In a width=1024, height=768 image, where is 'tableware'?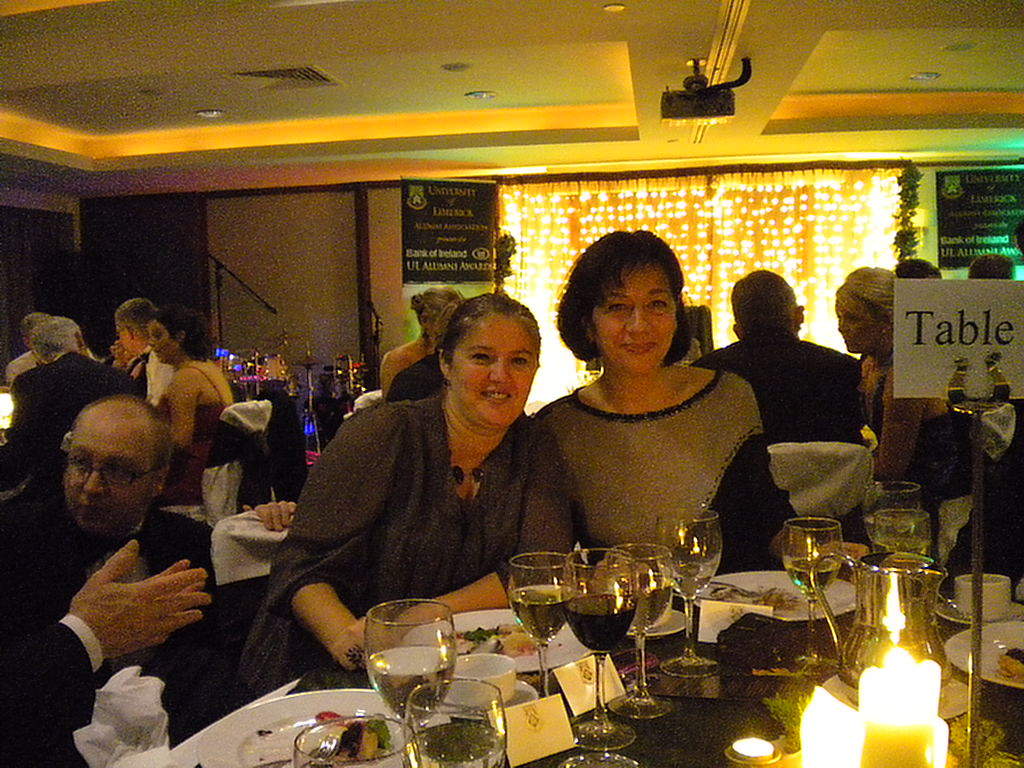
rect(594, 540, 676, 723).
